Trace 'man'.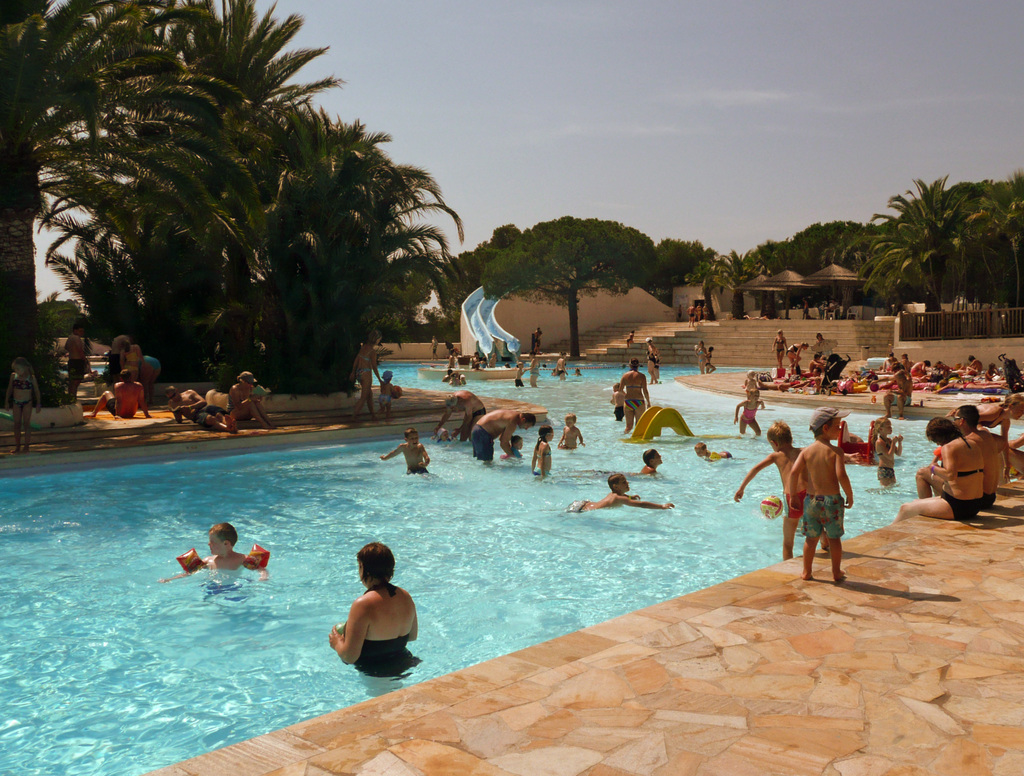
Traced to x1=916 y1=405 x2=994 y2=507.
